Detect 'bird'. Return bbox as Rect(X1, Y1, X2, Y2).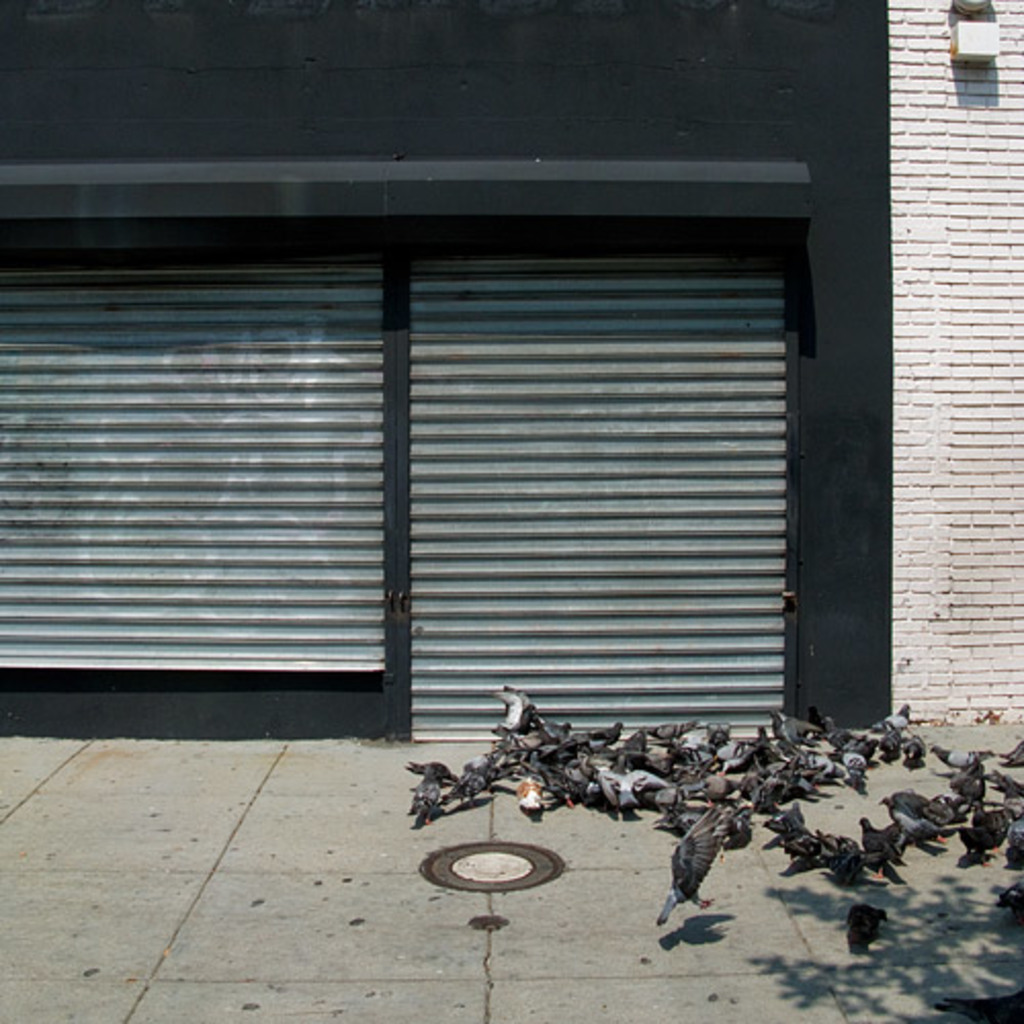
Rect(653, 803, 731, 934).
